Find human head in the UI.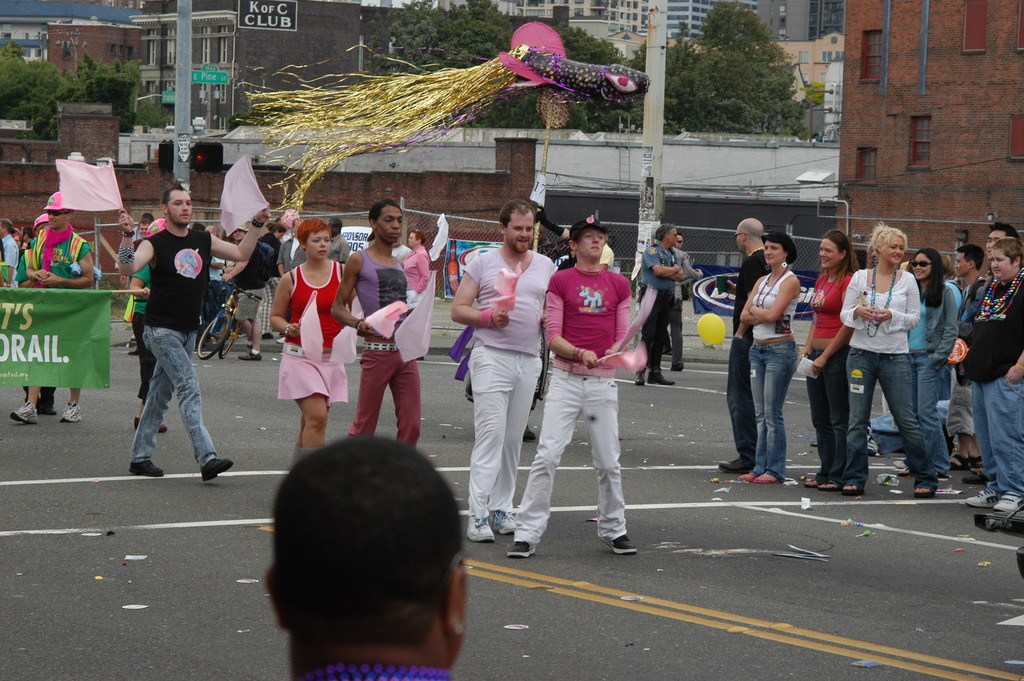
UI element at BBox(275, 215, 280, 225).
